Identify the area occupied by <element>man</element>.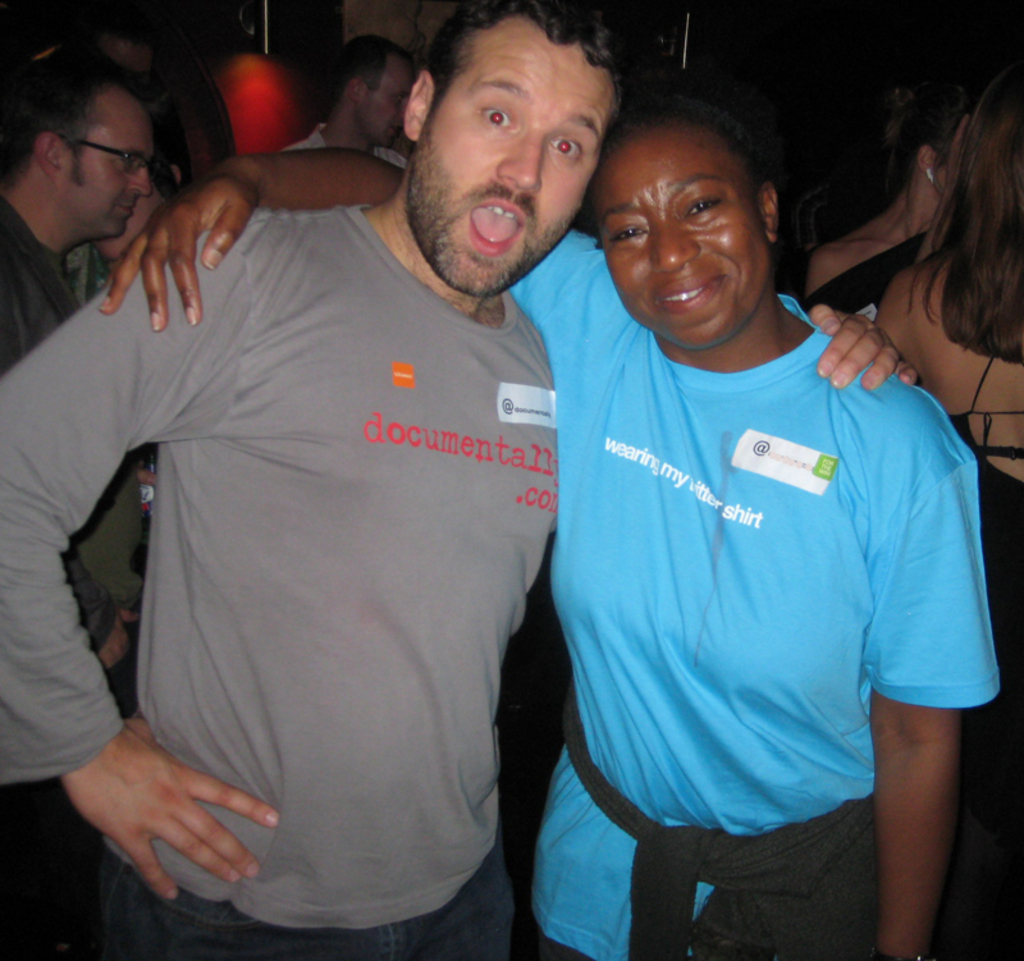
Area: l=0, t=0, r=918, b=960.
